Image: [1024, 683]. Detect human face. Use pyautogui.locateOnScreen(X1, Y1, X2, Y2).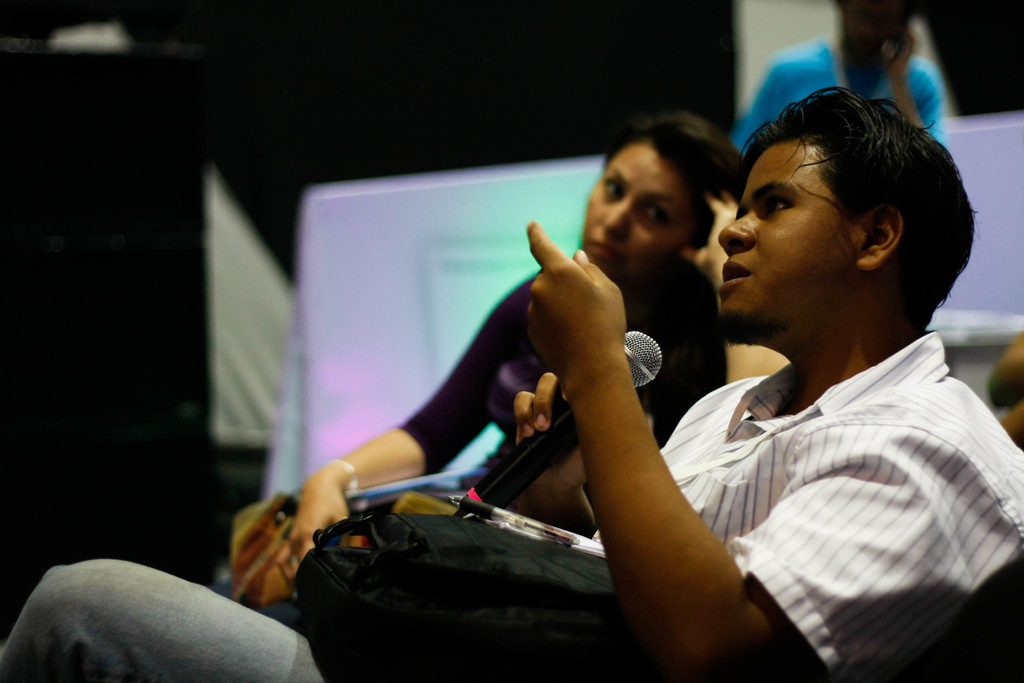
pyautogui.locateOnScreen(584, 139, 686, 273).
